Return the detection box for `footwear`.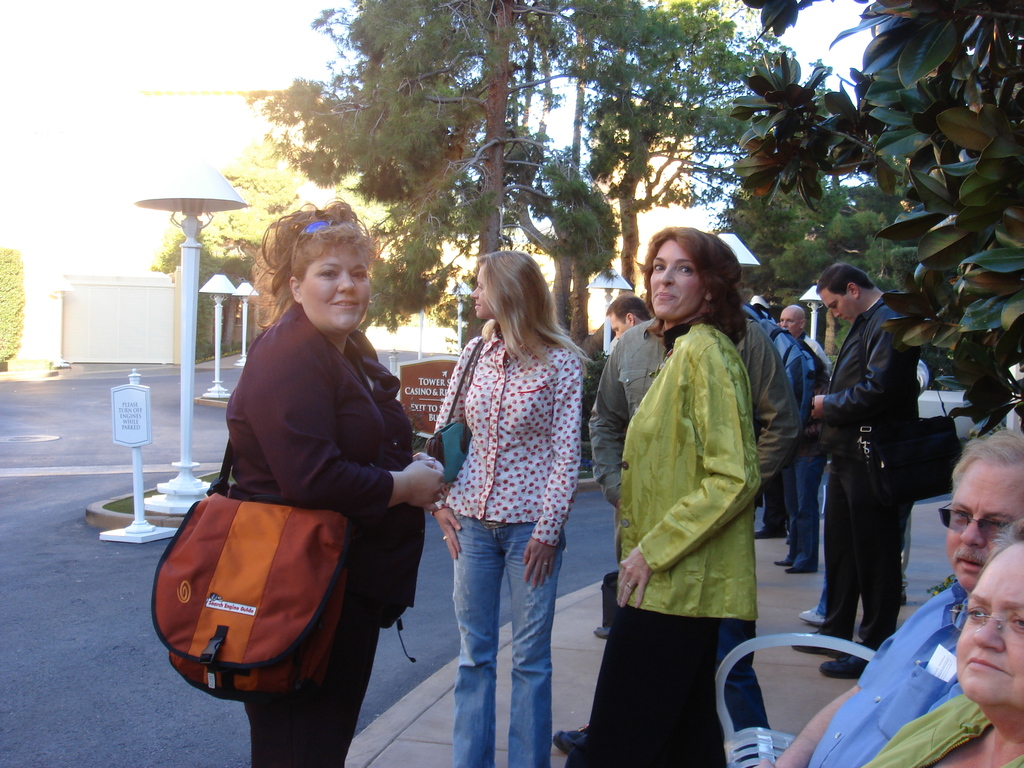
detection(584, 623, 605, 643).
